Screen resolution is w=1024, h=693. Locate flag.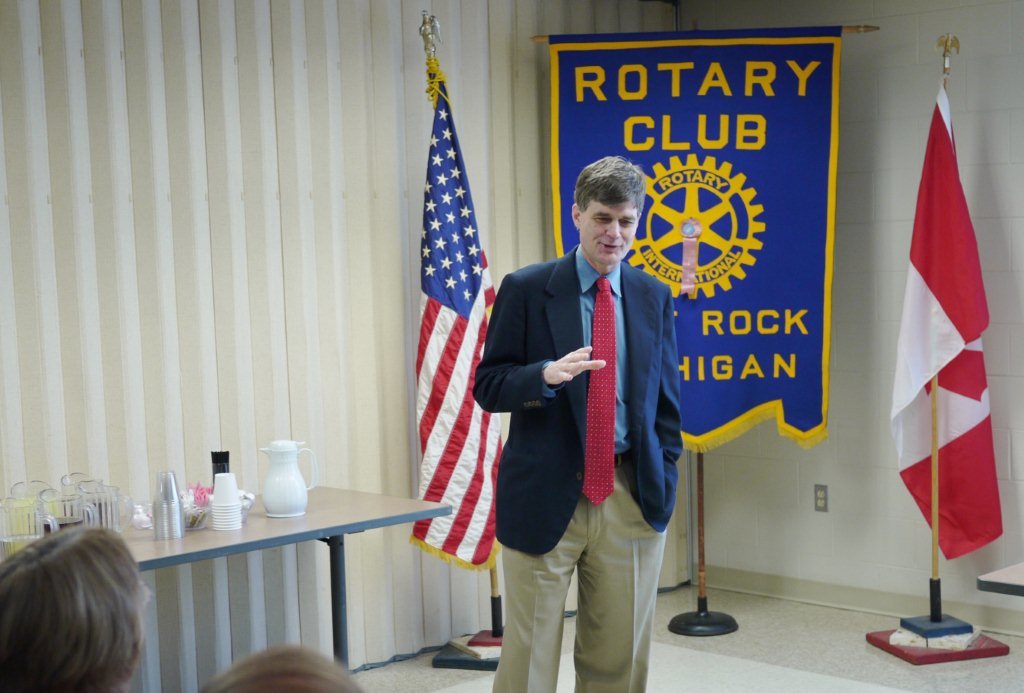
BBox(890, 75, 1005, 569).
